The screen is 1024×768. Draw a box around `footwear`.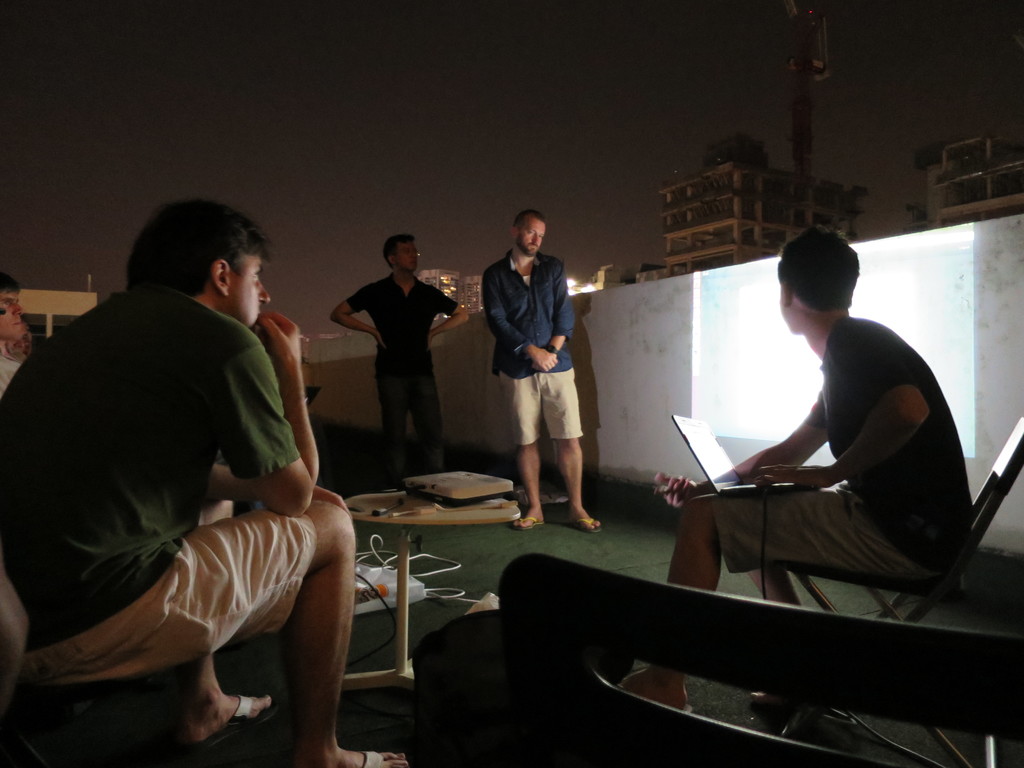
[x1=607, y1=671, x2=692, y2=713].
